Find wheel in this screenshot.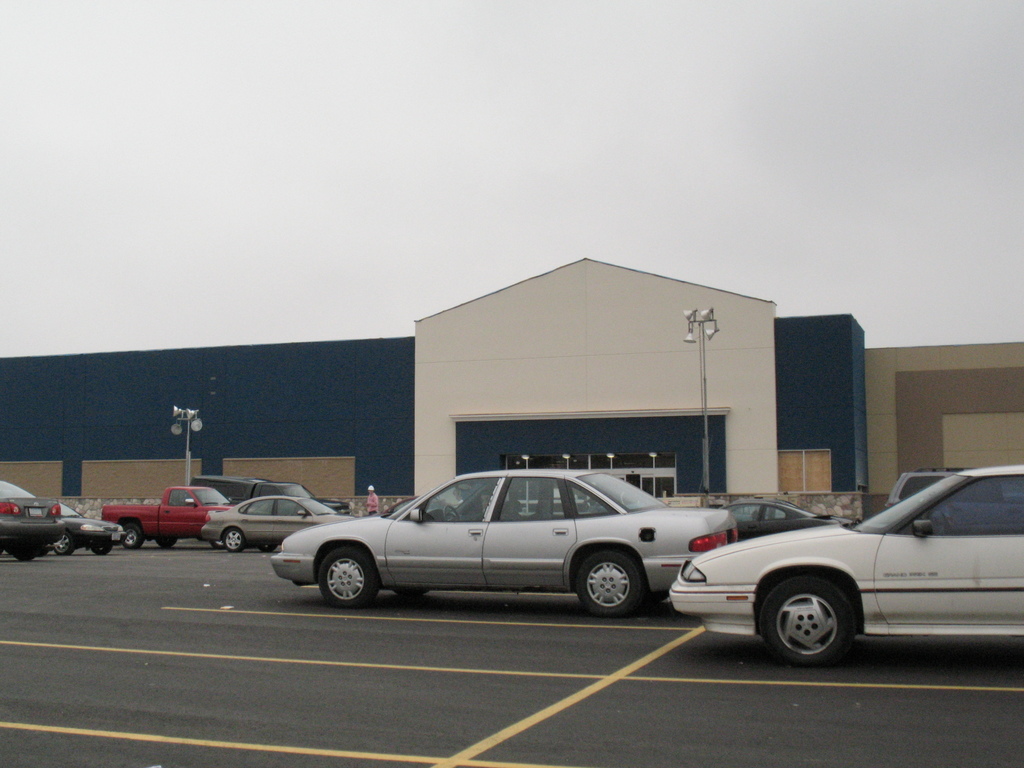
The bounding box for wheel is 765, 593, 877, 668.
